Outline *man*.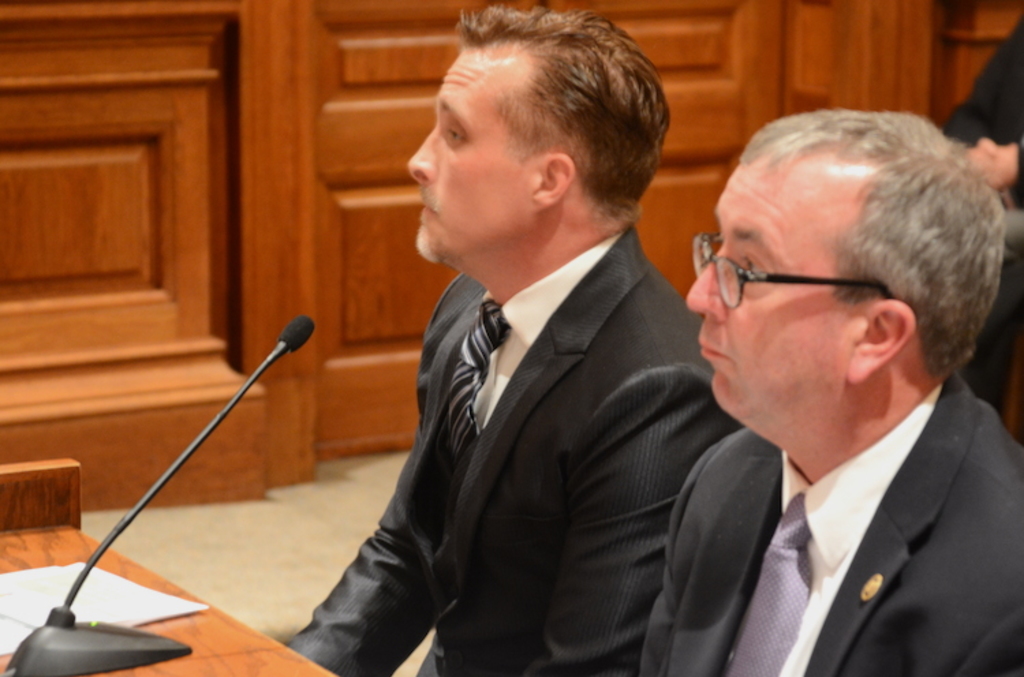
Outline: {"left": 635, "top": 111, "right": 1023, "bottom": 676}.
